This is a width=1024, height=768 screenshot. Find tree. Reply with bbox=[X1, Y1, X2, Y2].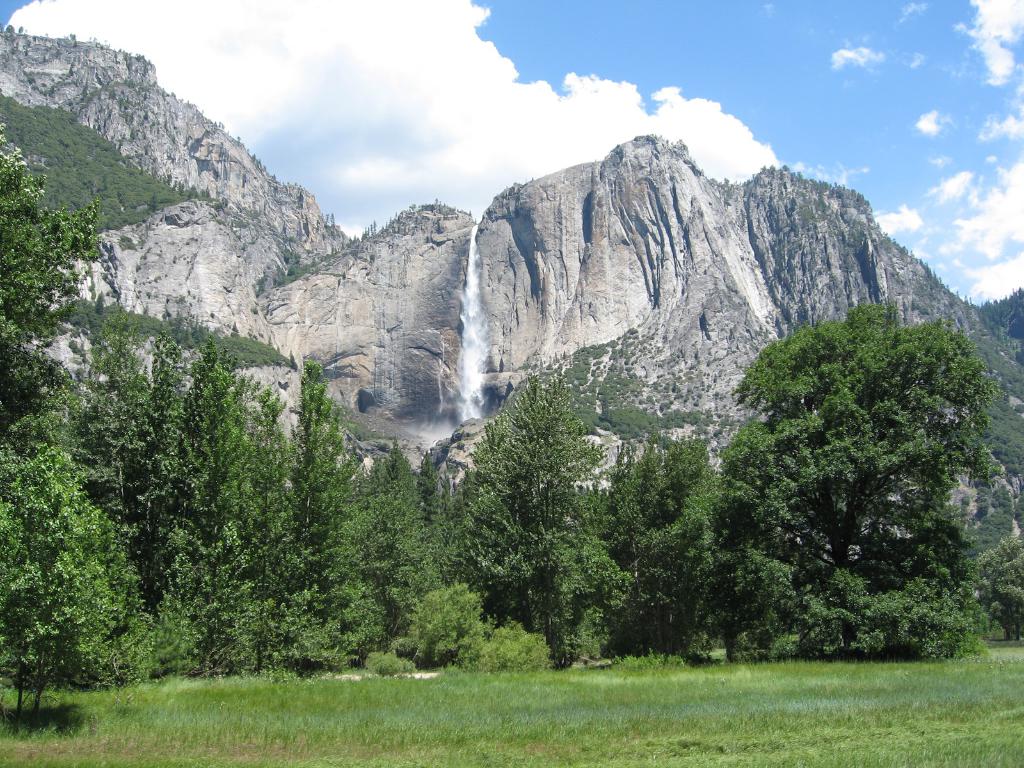
bbox=[338, 482, 438, 602].
